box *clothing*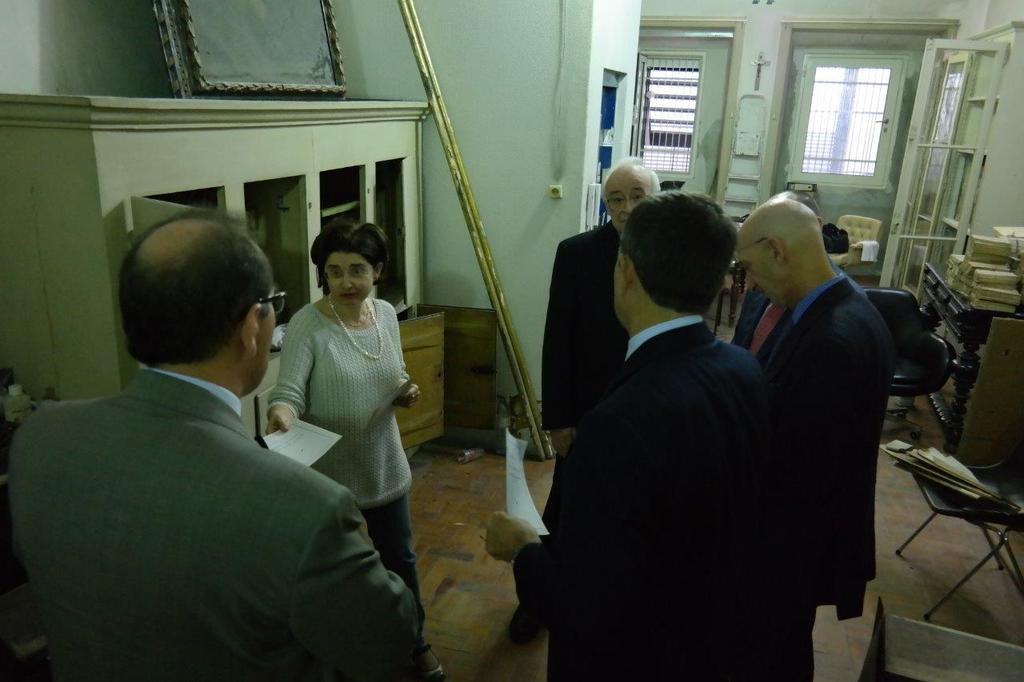
3, 365, 423, 681
